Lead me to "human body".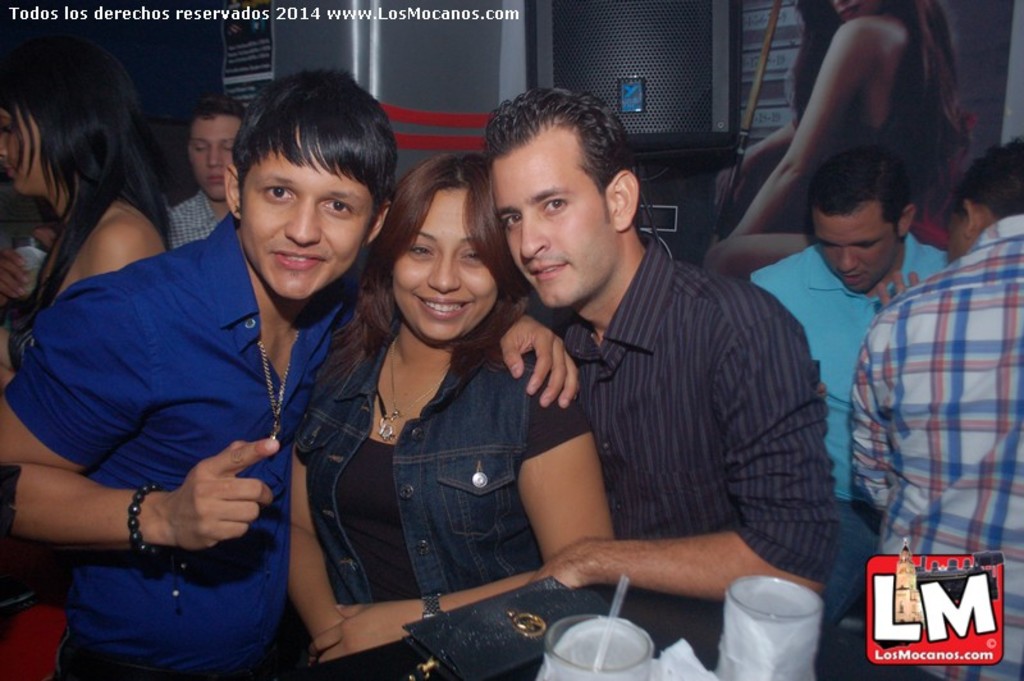
Lead to 847,143,1023,680.
